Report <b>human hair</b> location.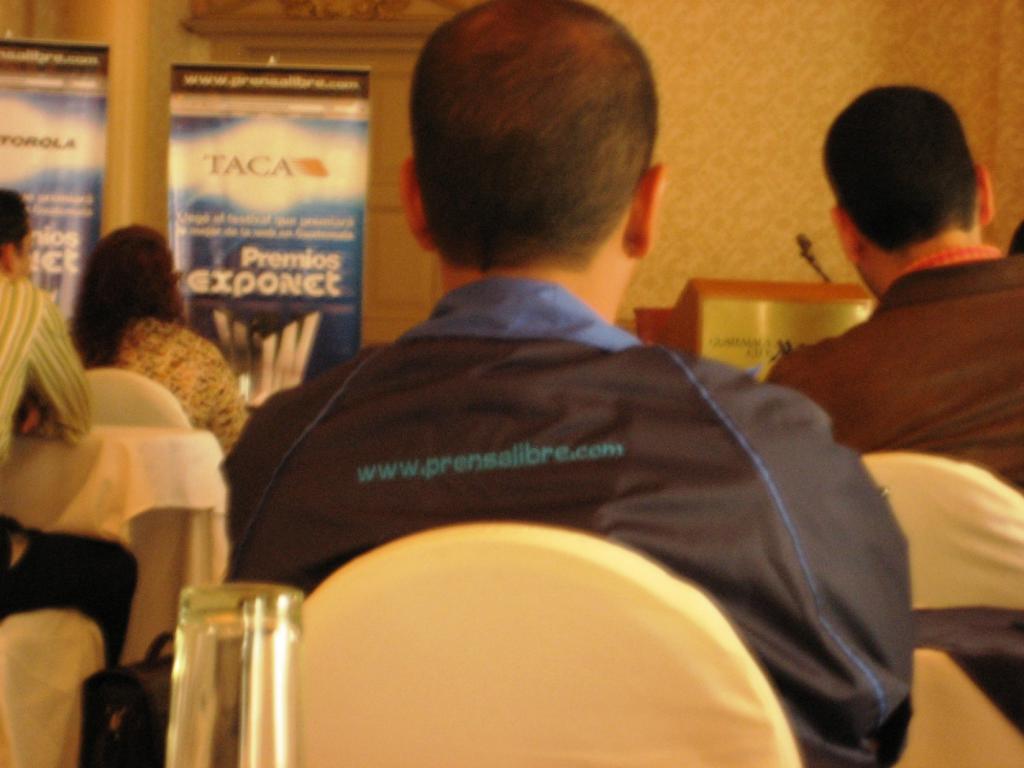
Report: pyautogui.locateOnScreen(821, 85, 980, 253).
